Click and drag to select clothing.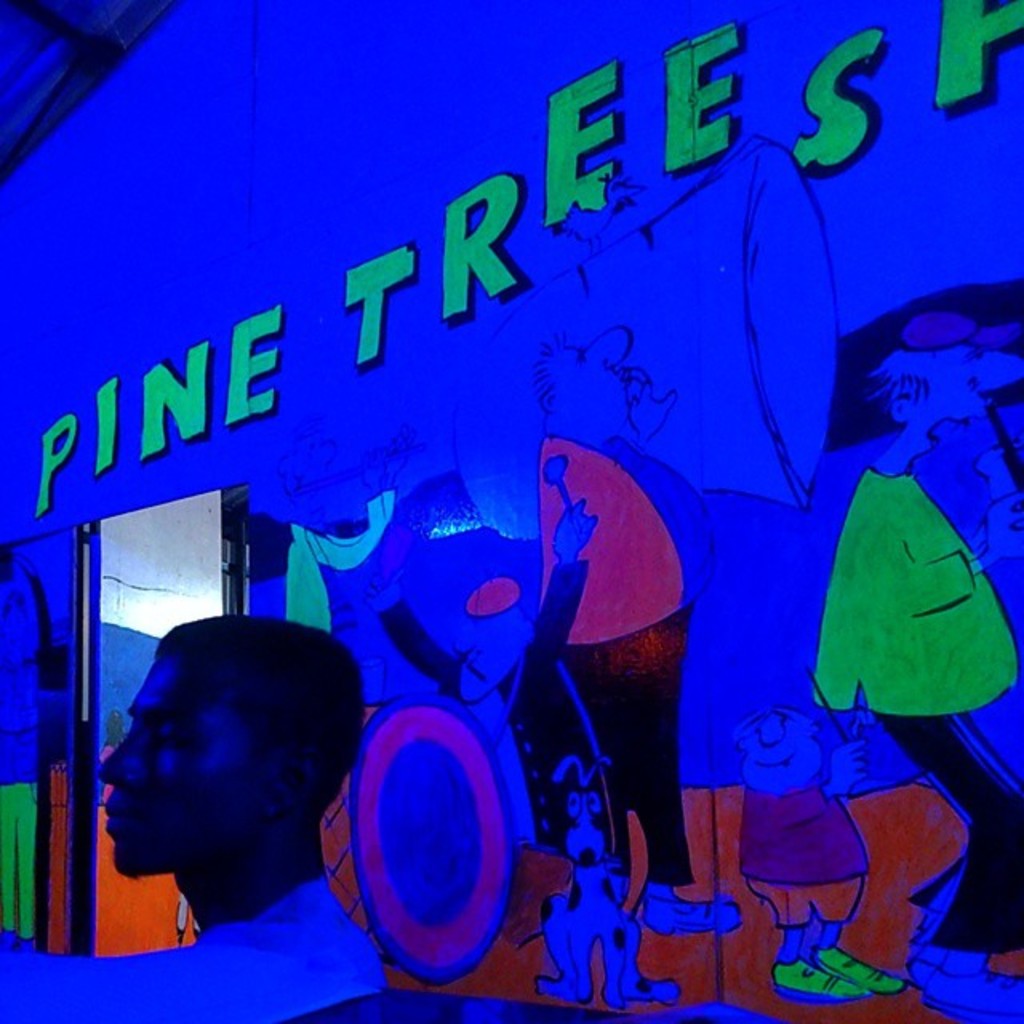
Selection: box=[806, 456, 1018, 971].
